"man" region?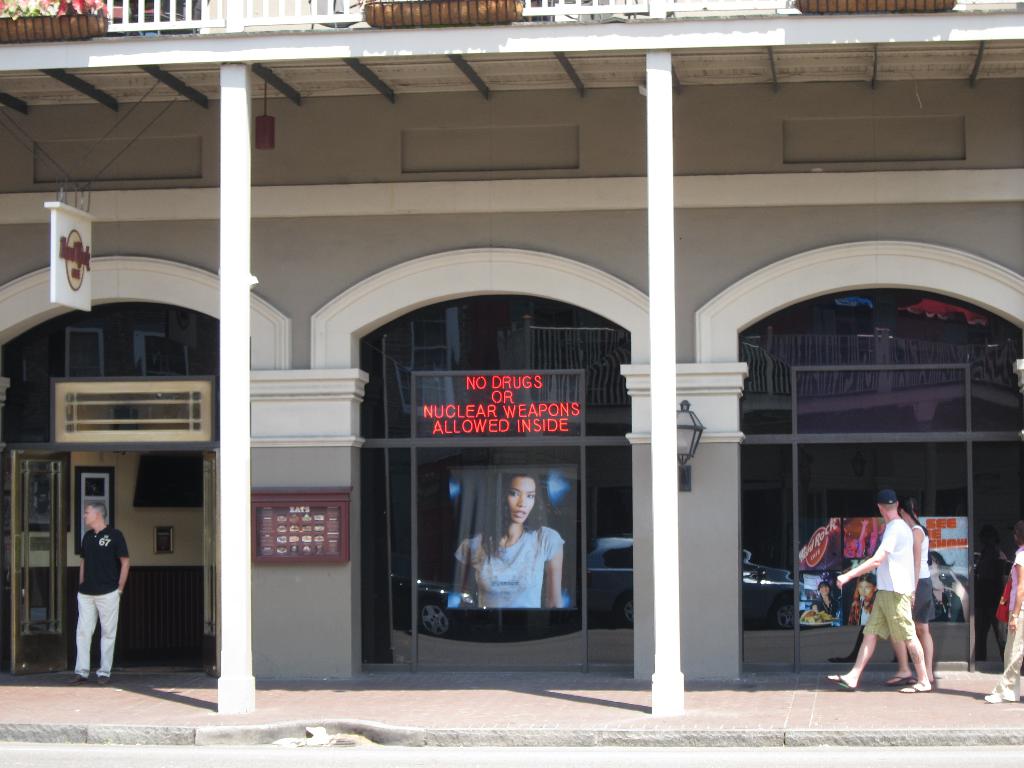
<bbox>74, 496, 133, 681</bbox>
